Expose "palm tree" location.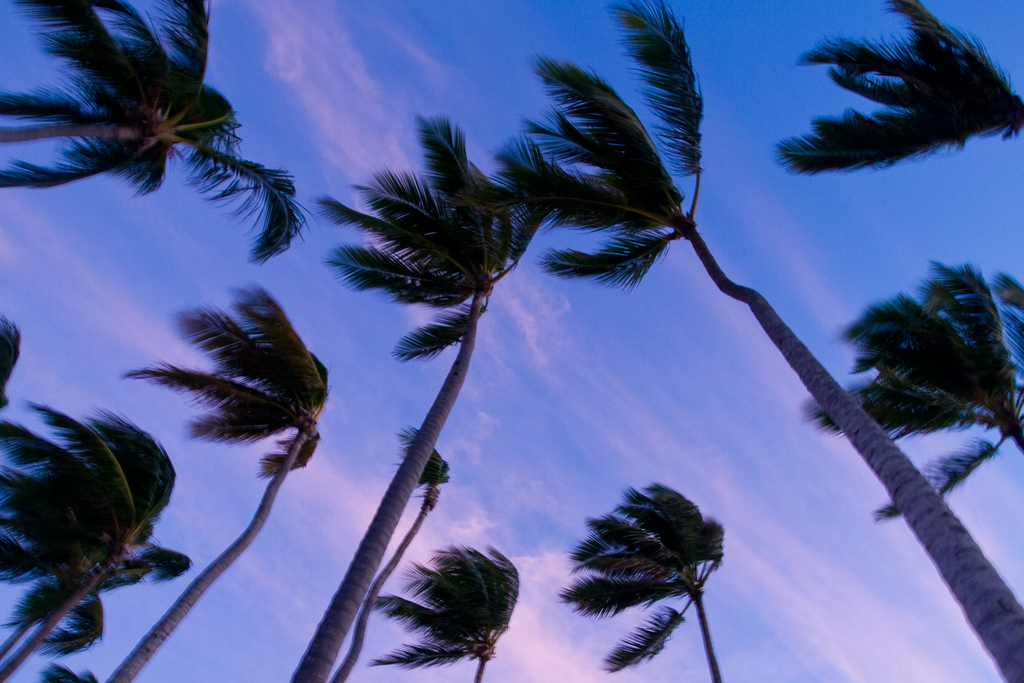
Exposed at (406, 537, 492, 682).
